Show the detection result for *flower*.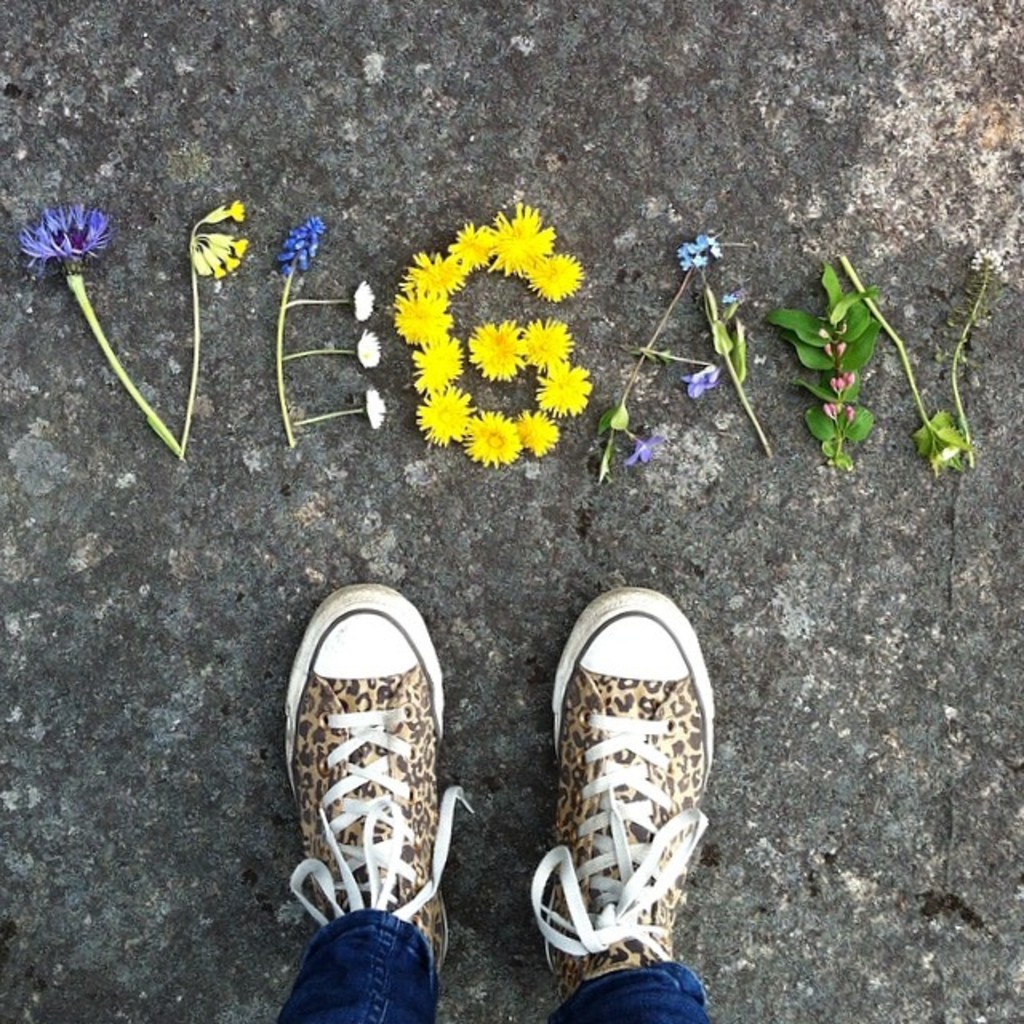
bbox(450, 226, 494, 275).
